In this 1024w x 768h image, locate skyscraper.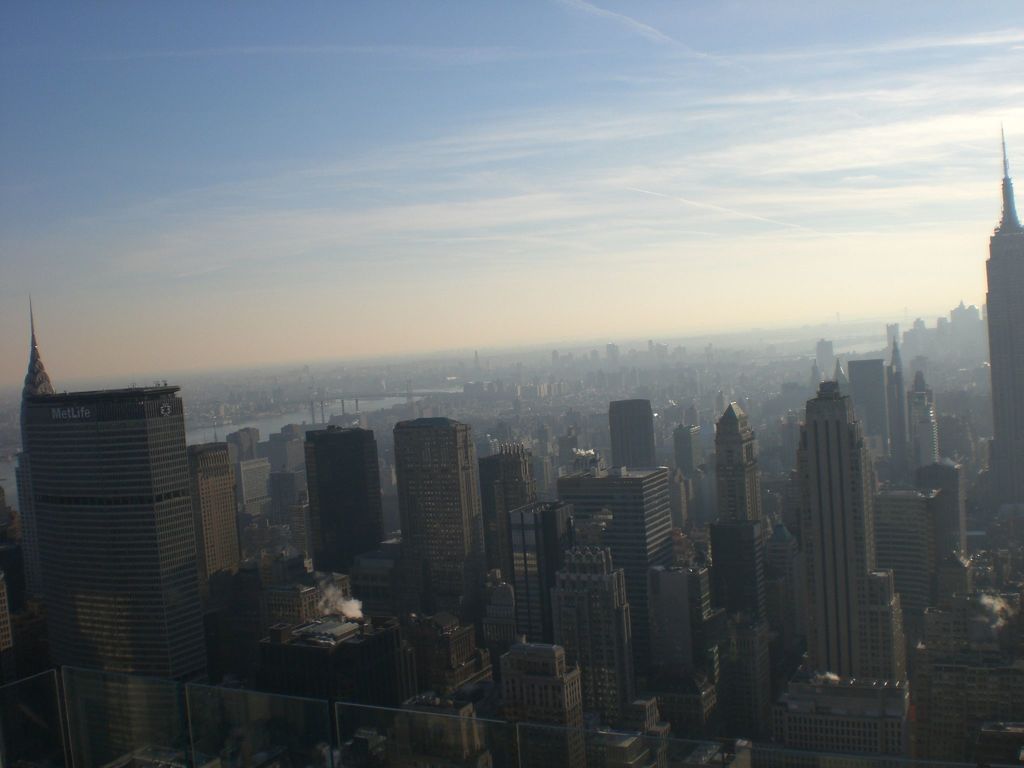
Bounding box: [754, 673, 916, 767].
